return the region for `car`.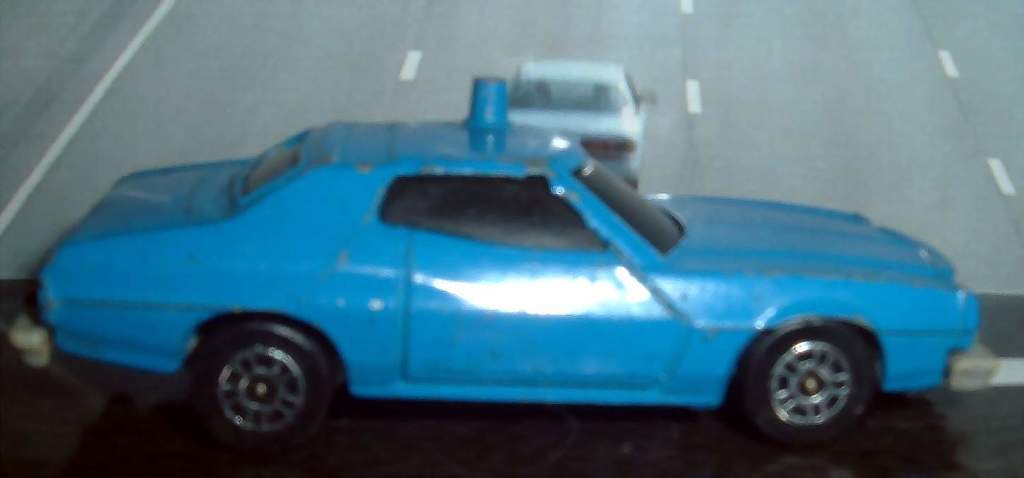
(left=500, top=59, right=647, bottom=196).
